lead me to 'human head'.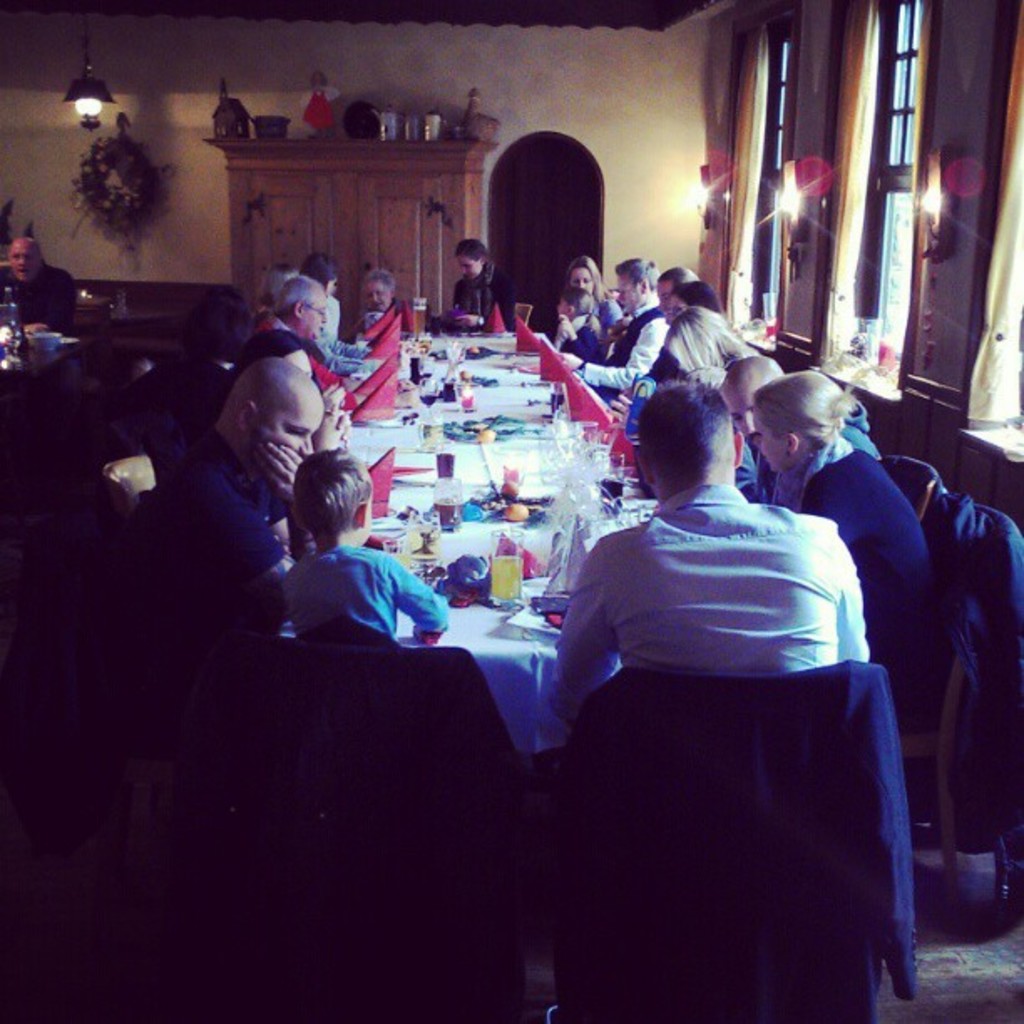
Lead to <region>669, 281, 721, 321</region>.
